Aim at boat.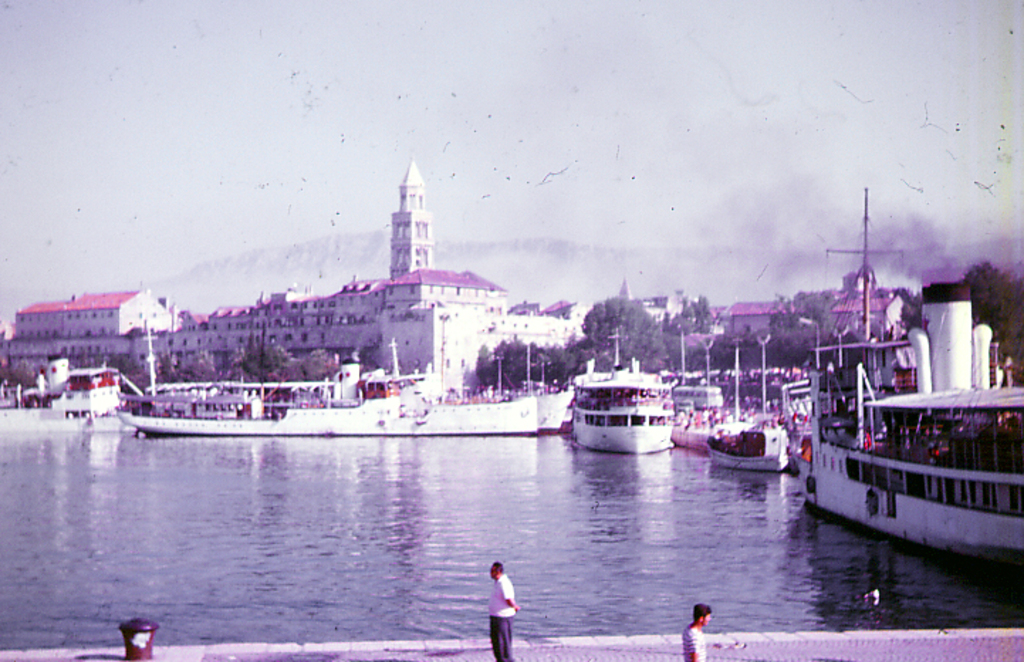
Aimed at rect(60, 365, 129, 419).
